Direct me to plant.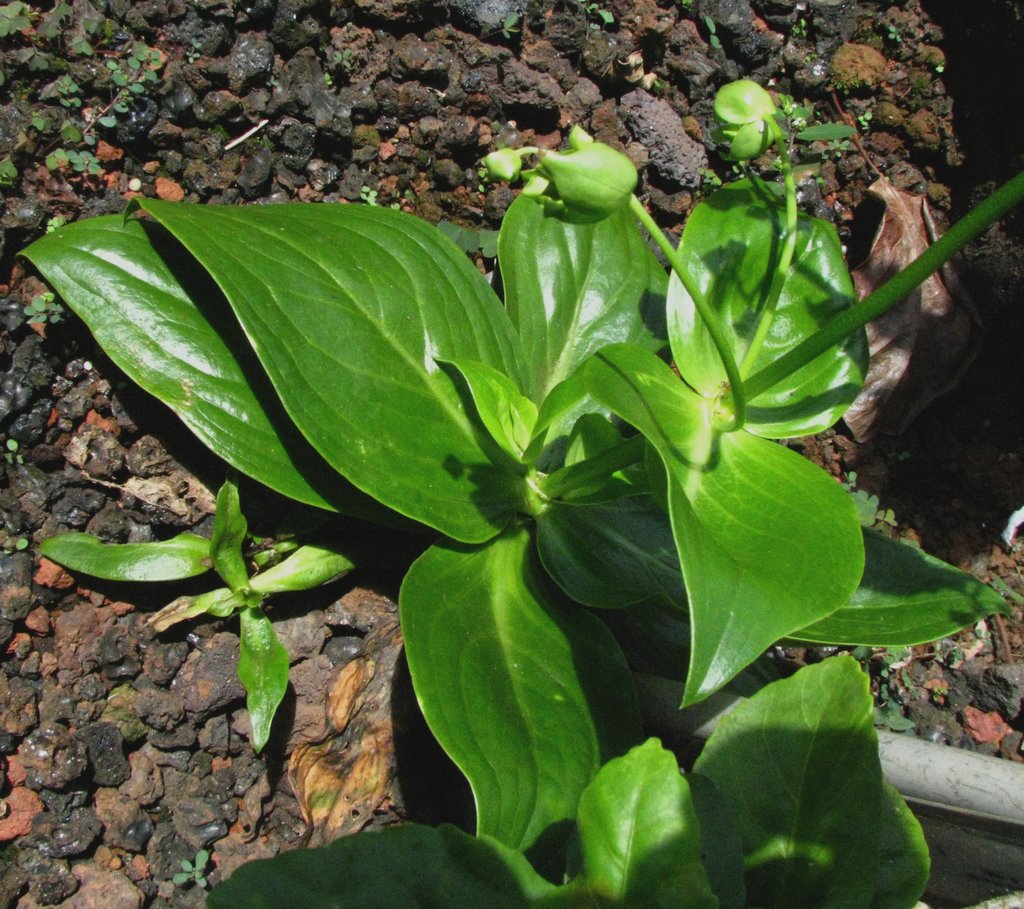
Direction: locate(333, 47, 351, 68).
